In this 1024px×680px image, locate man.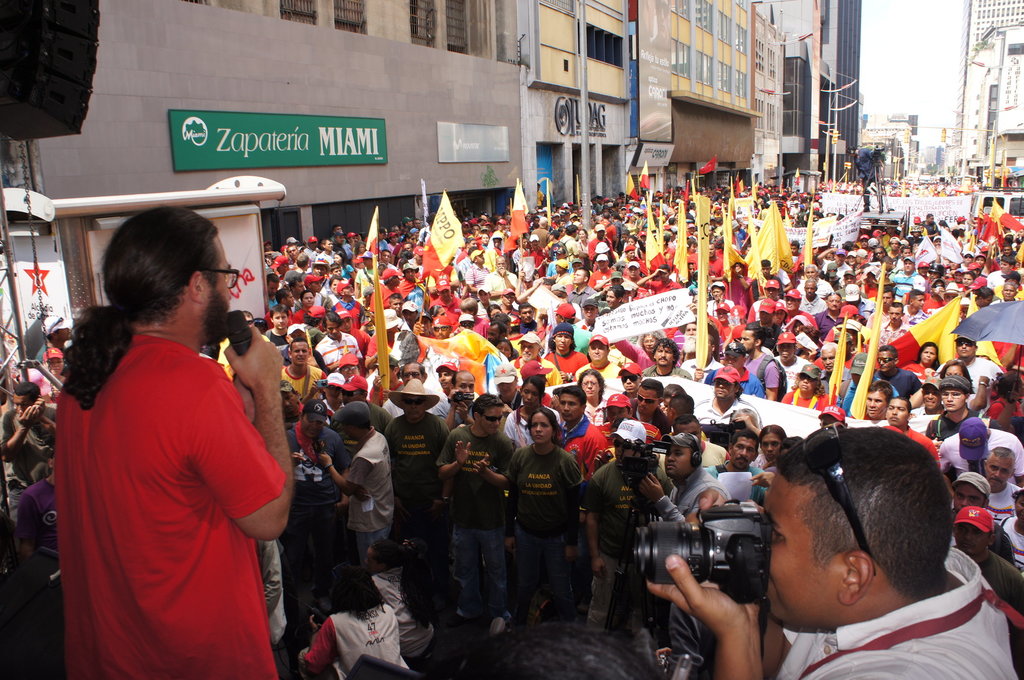
Bounding box: left=552, top=385, right=610, bottom=485.
